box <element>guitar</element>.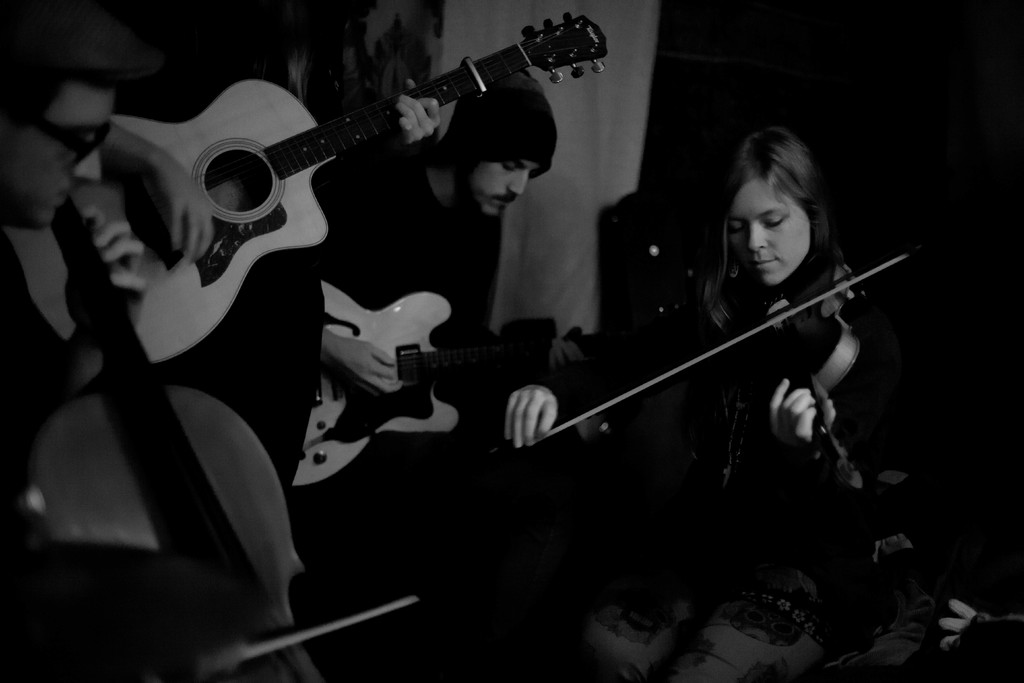
left=534, top=243, right=915, bottom=495.
